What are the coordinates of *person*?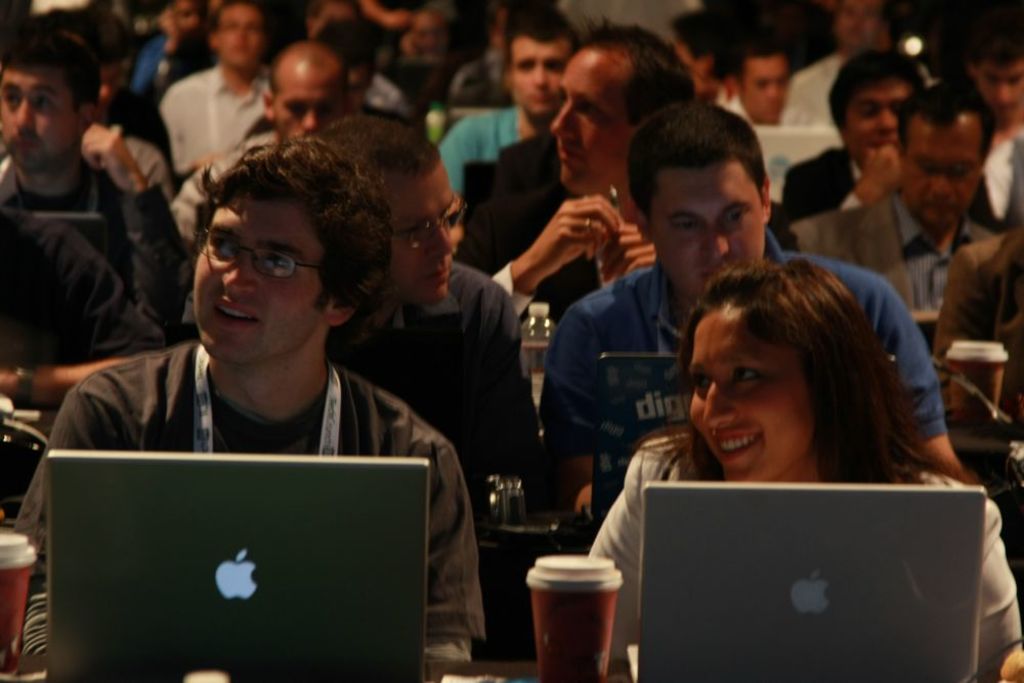
983/35/1023/236.
